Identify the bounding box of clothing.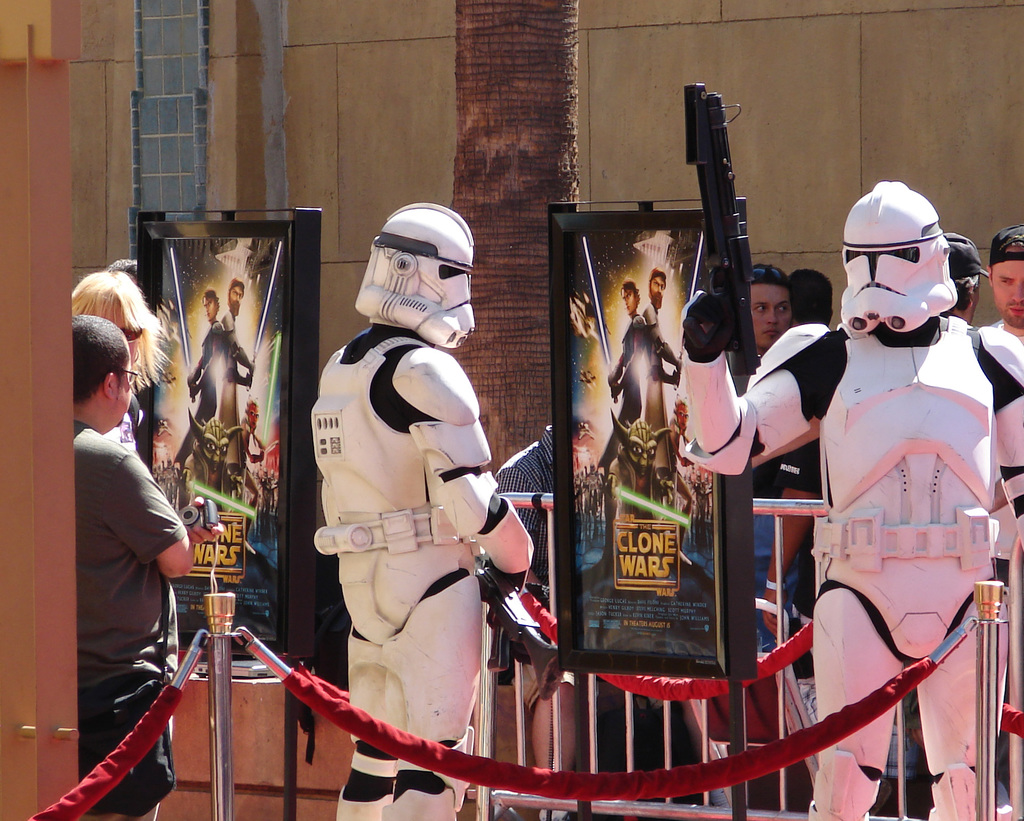
<bbox>218, 311, 253, 480</bbox>.
